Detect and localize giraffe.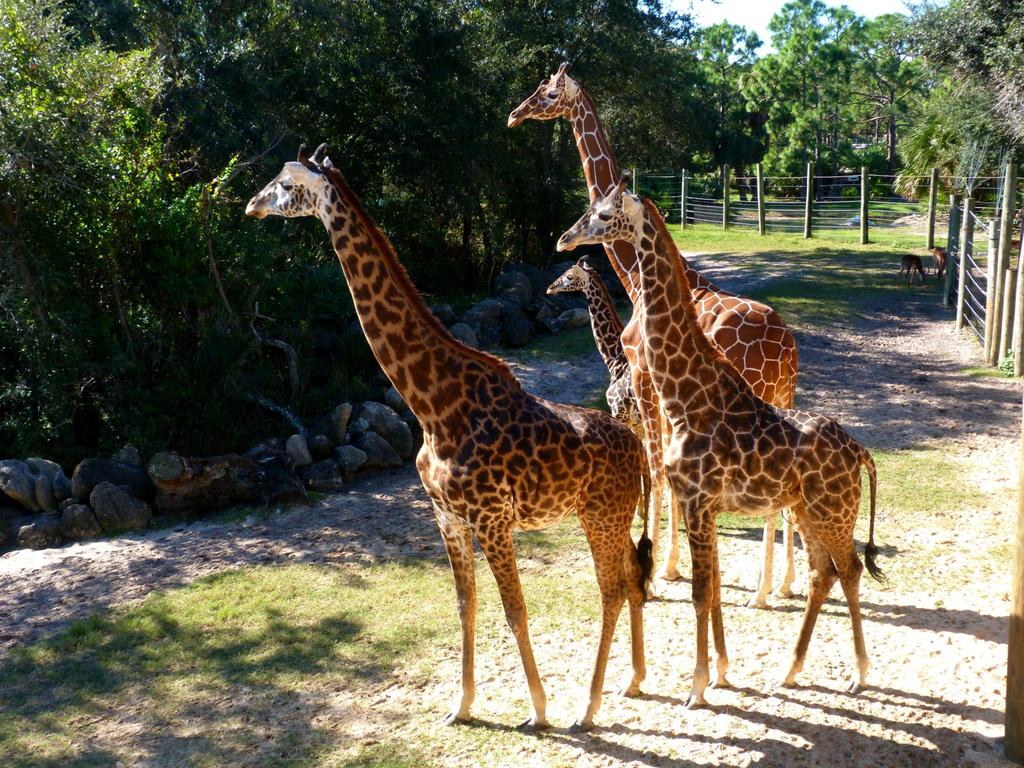
Localized at x1=554, y1=170, x2=886, y2=719.
